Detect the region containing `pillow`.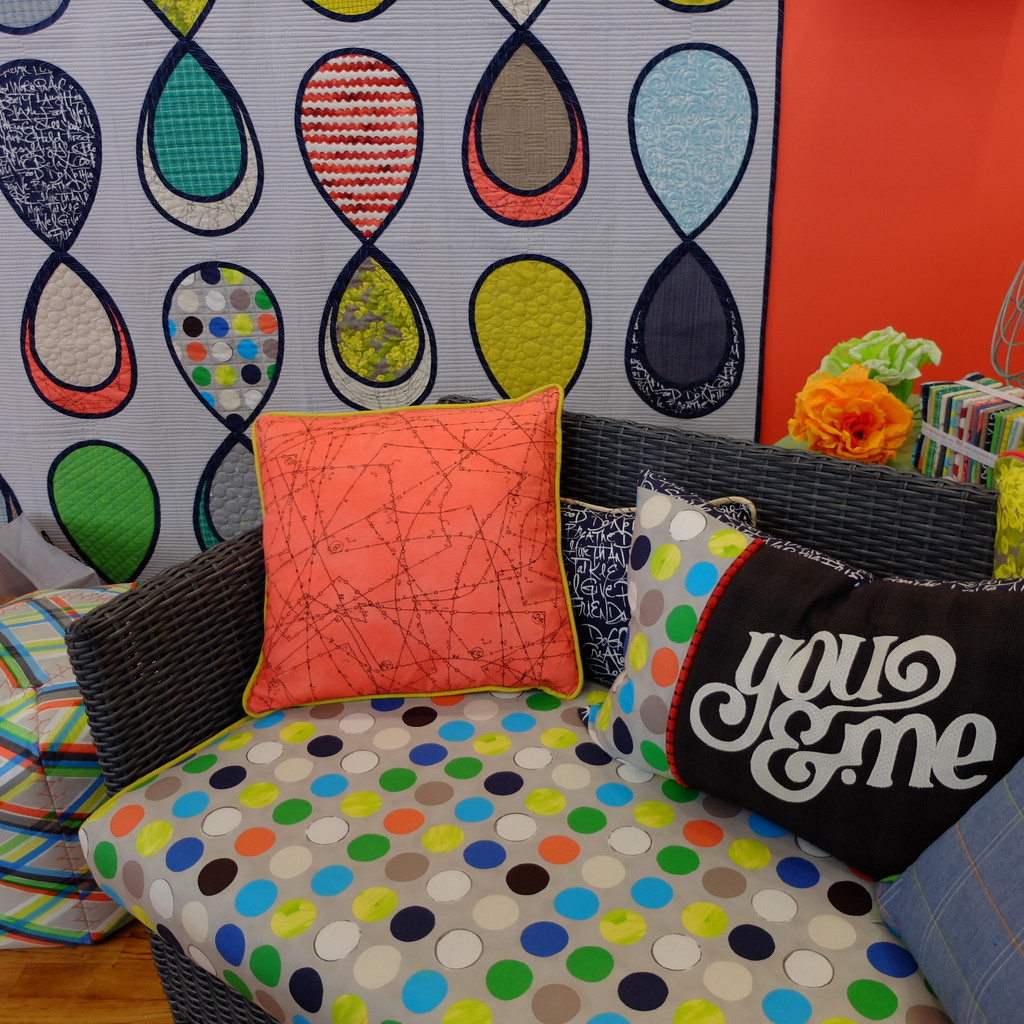
(left=557, top=468, right=1017, bottom=895).
